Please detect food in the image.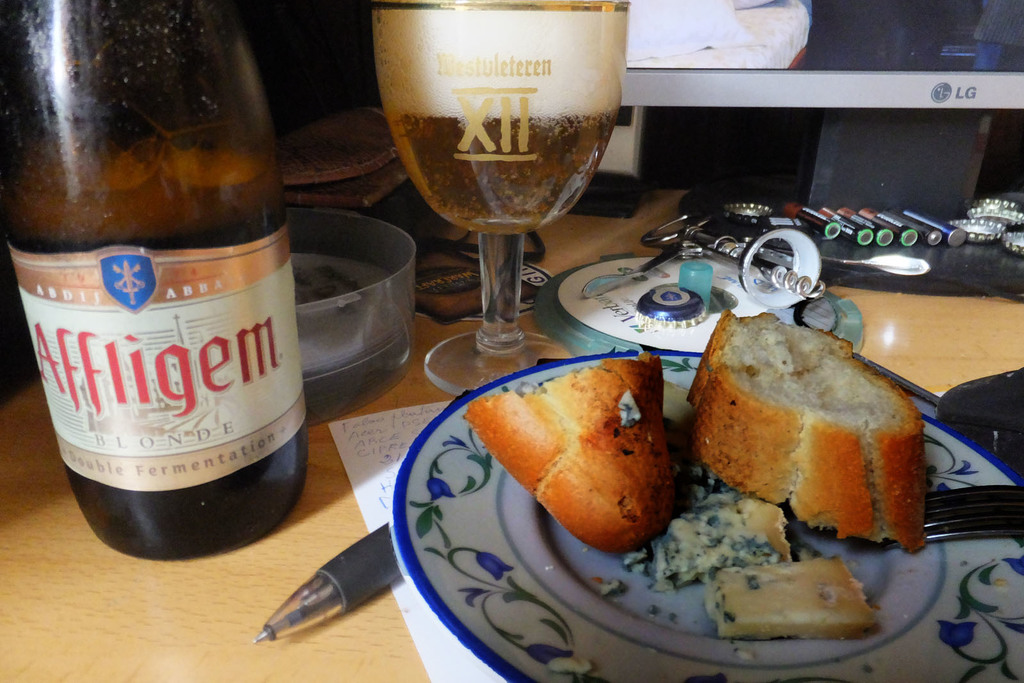
<bbox>685, 316, 931, 544</bbox>.
